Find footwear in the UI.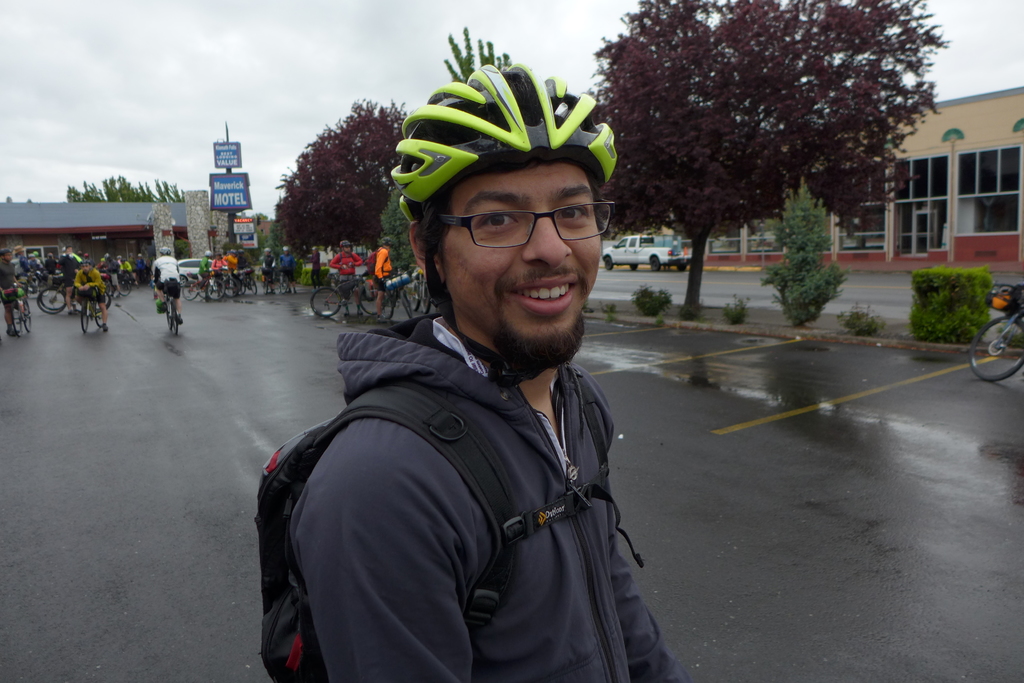
UI element at (x1=5, y1=327, x2=19, y2=340).
